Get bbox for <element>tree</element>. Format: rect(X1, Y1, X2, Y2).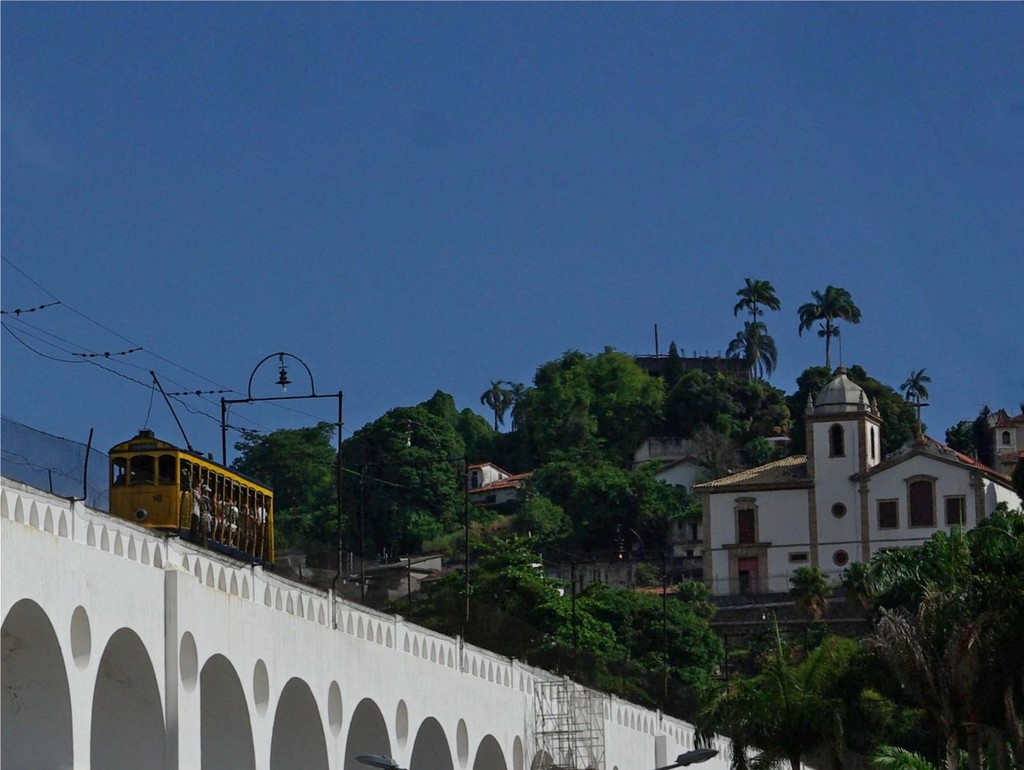
rect(796, 281, 861, 390).
